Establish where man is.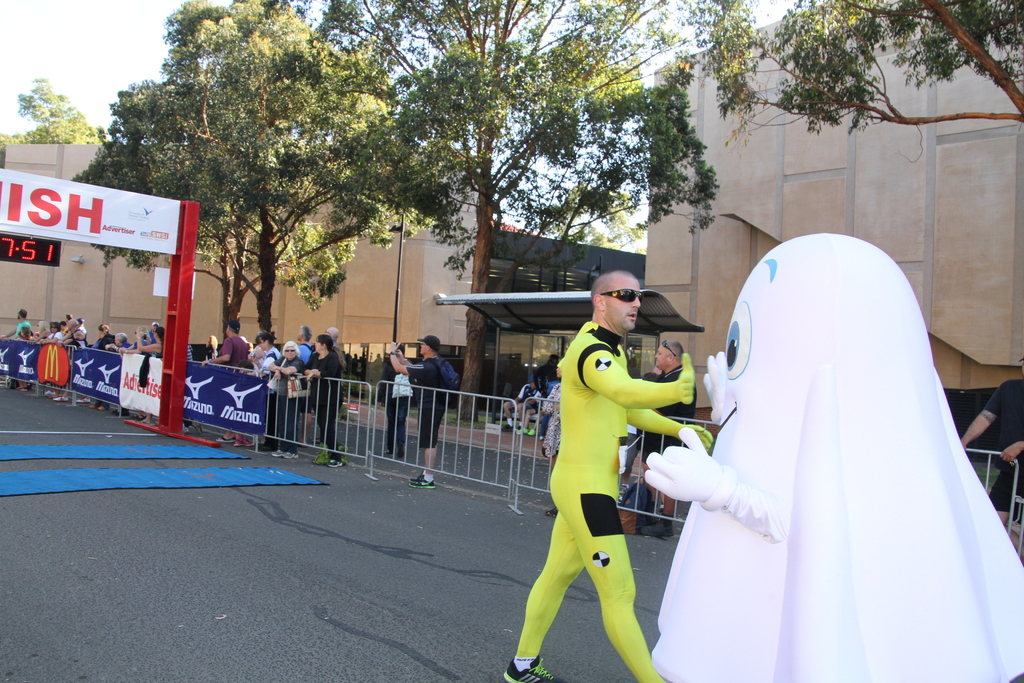
Established at detection(502, 263, 714, 682).
